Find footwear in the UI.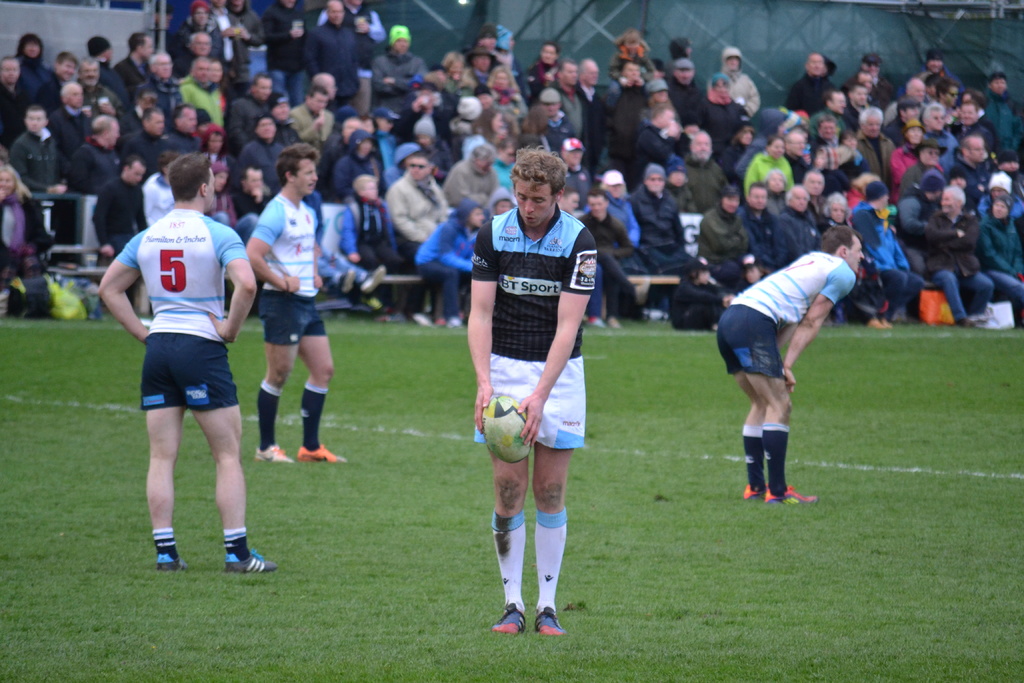
UI element at left=447, top=317, right=462, bottom=329.
